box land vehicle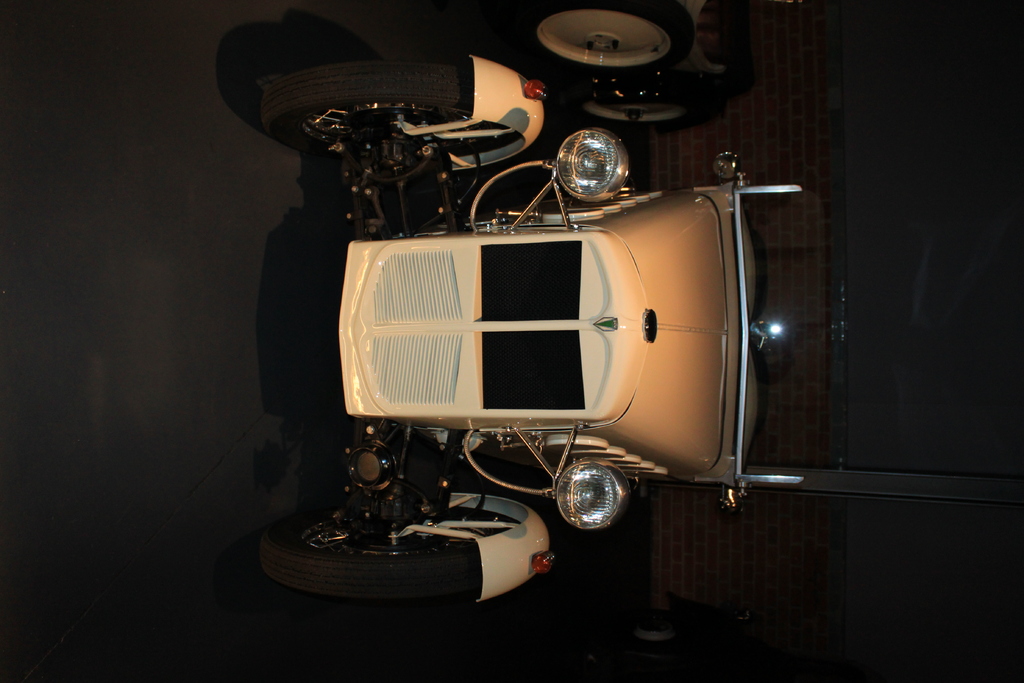
<region>254, 0, 806, 604</region>
